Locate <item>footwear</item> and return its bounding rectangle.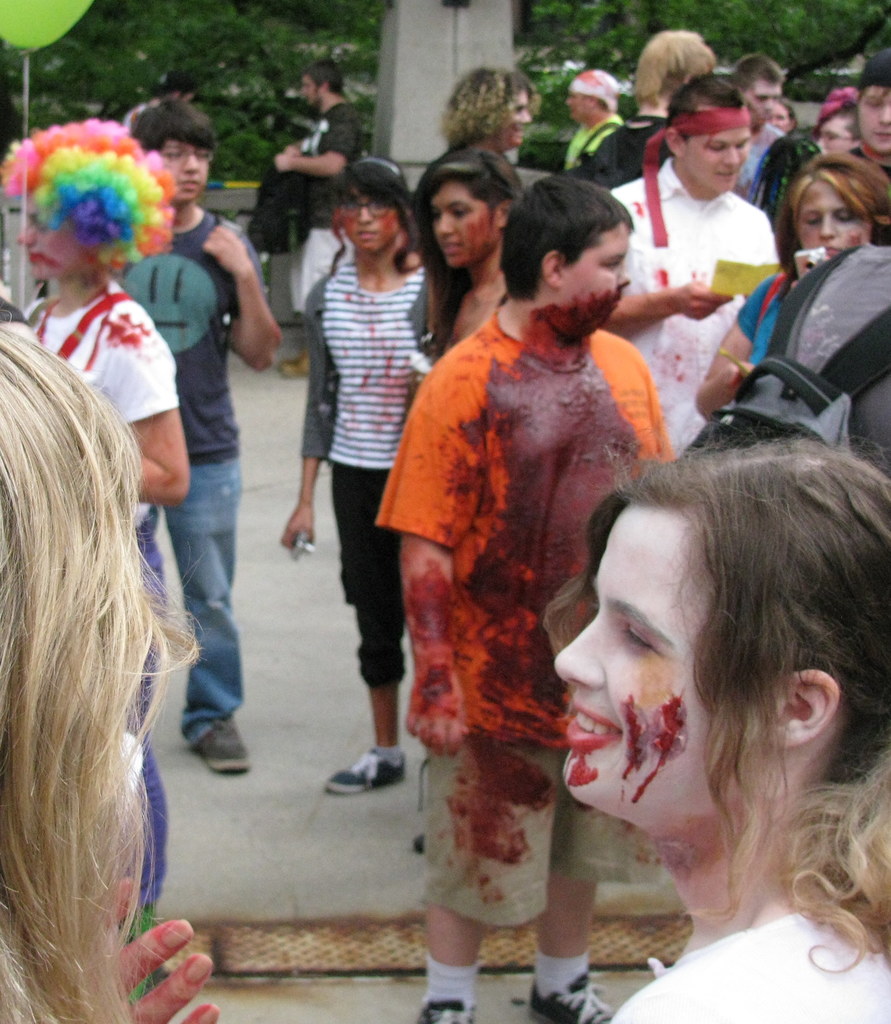
407,815,440,853.
